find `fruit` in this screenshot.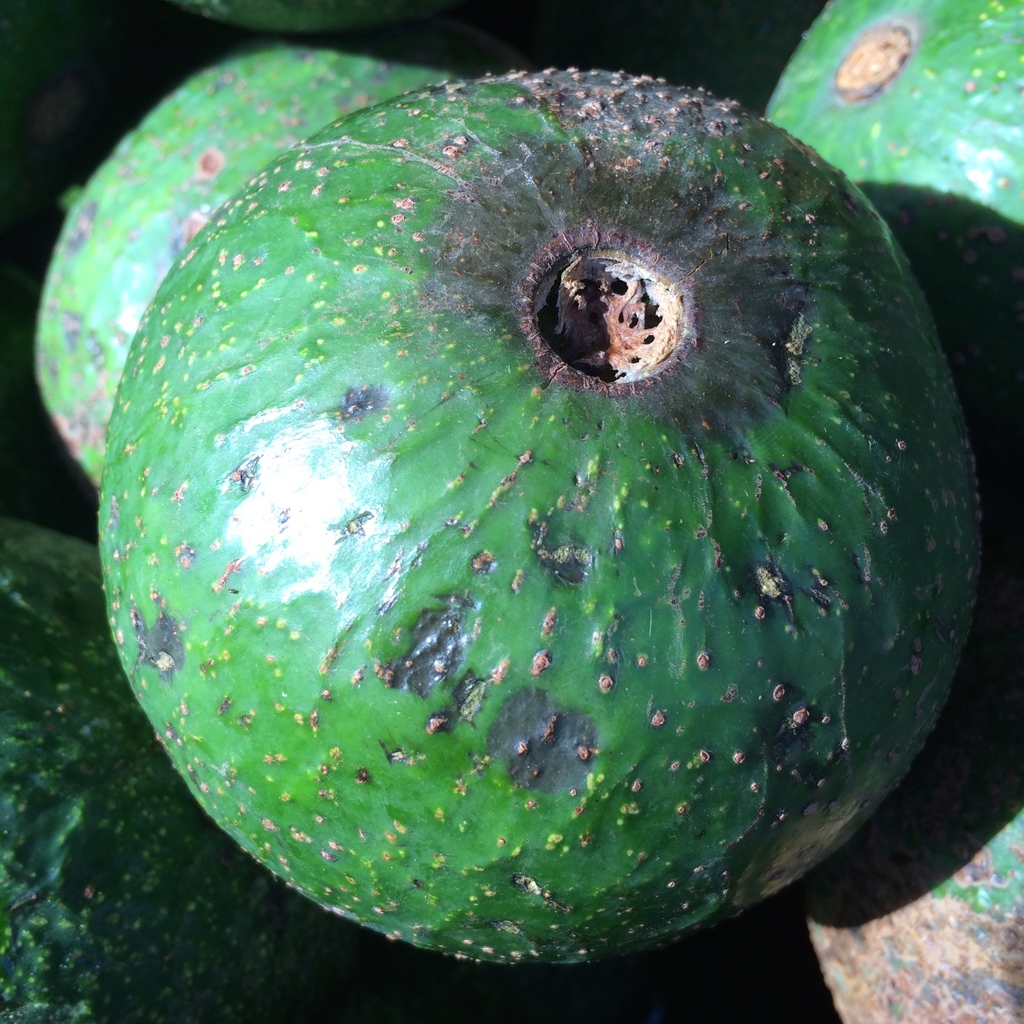
The bounding box for `fruit` is (93, 65, 986, 970).
